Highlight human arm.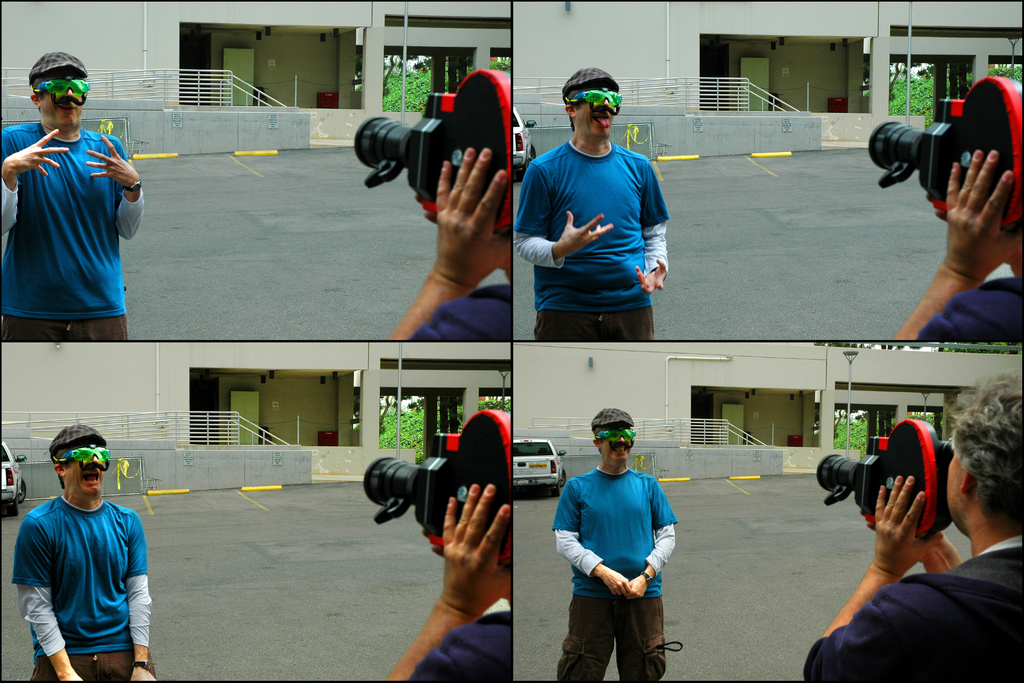
Highlighted region: left=13, top=517, right=81, bottom=682.
